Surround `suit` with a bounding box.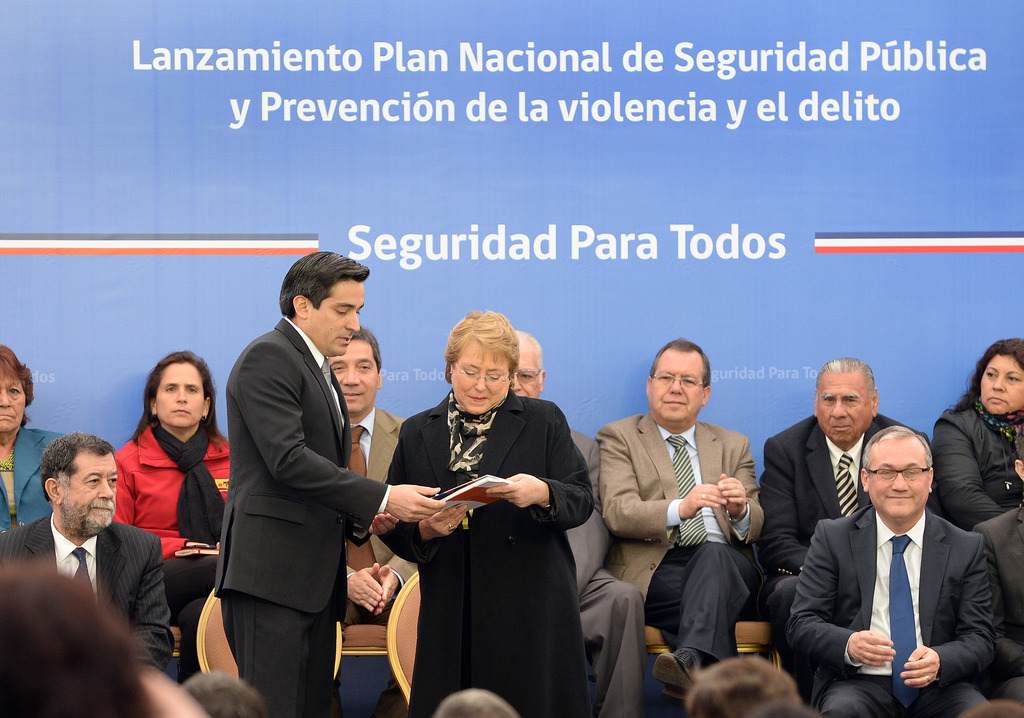
box=[564, 427, 645, 717].
